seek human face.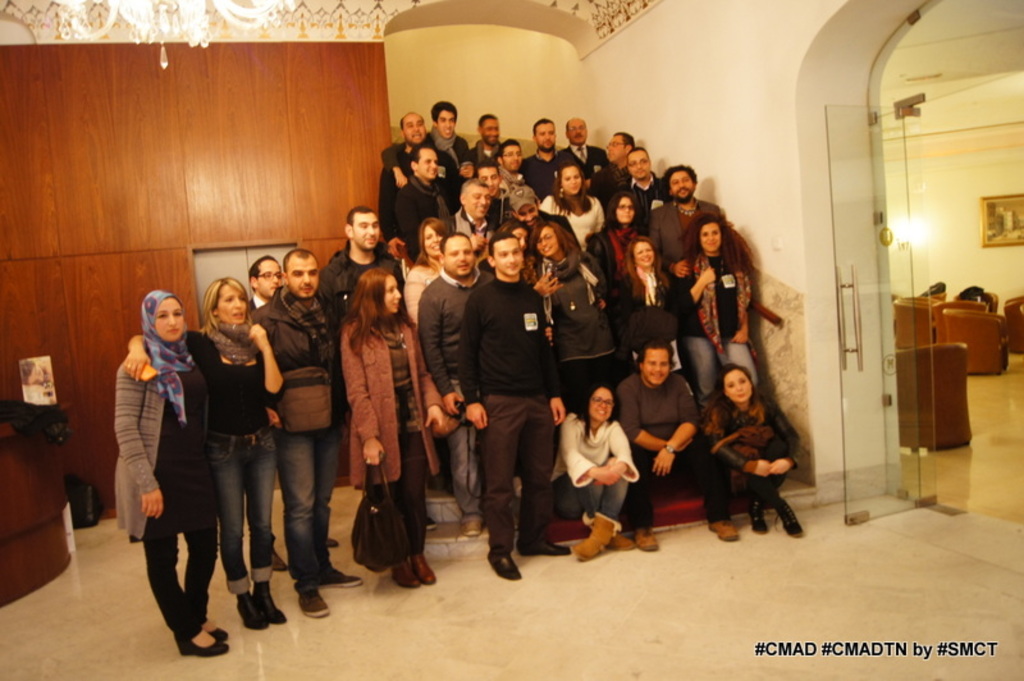
Rect(442, 234, 474, 278).
